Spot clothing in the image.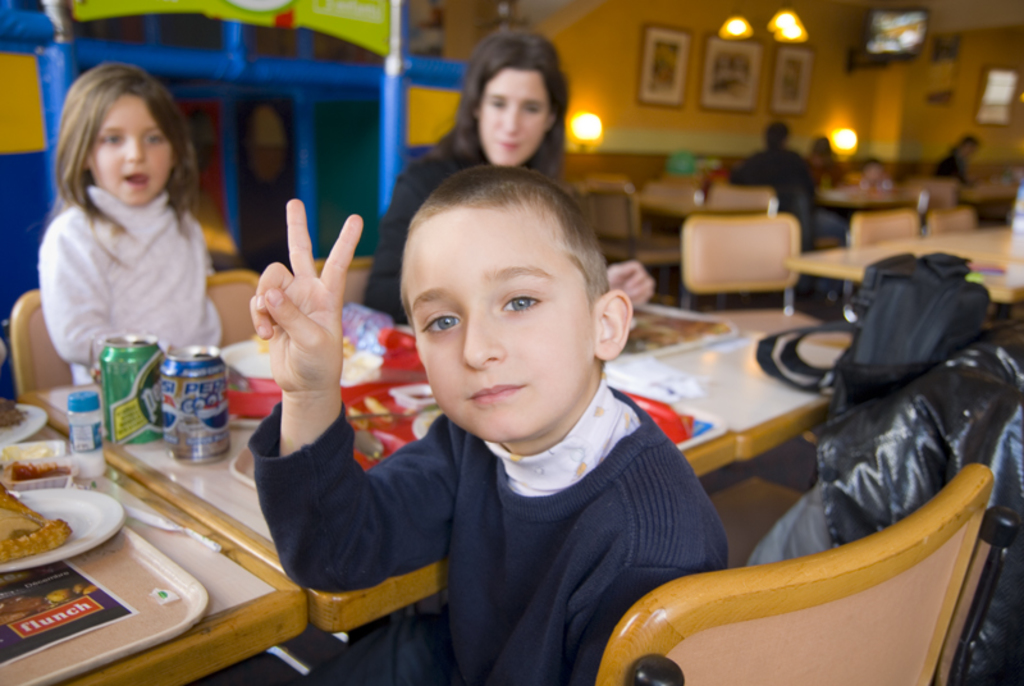
clothing found at <box>369,136,541,321</box>.
